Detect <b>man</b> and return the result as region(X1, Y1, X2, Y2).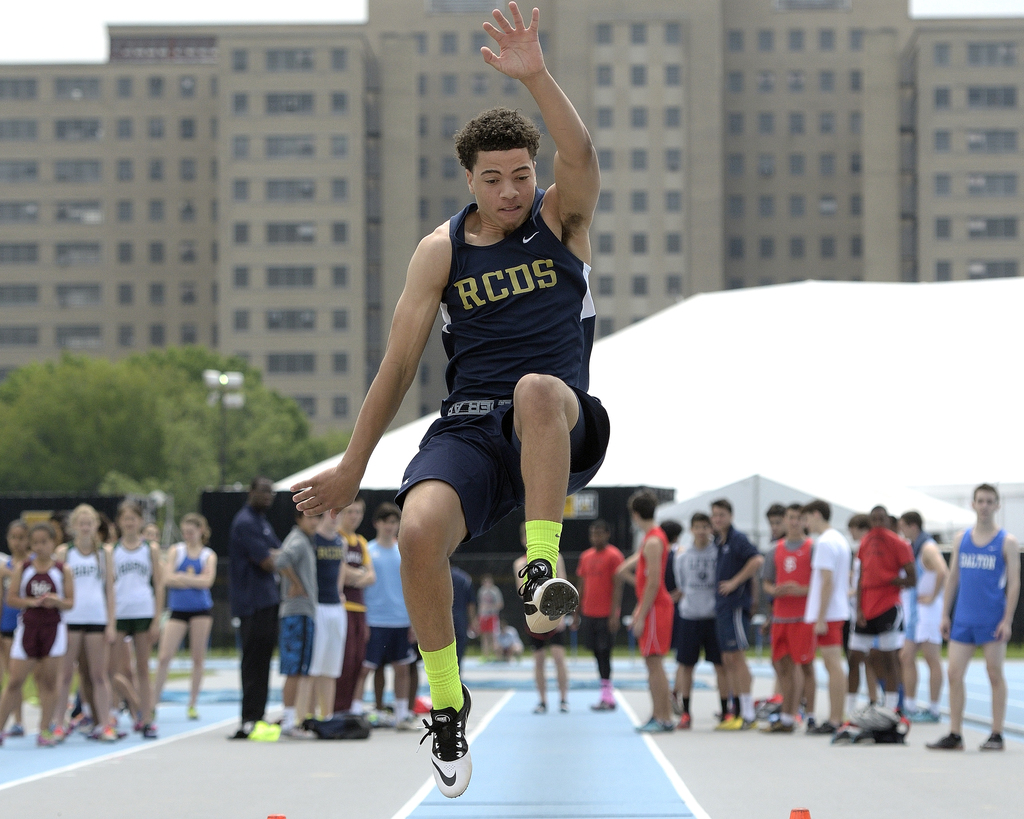
region(853, 499, 922, 726).
